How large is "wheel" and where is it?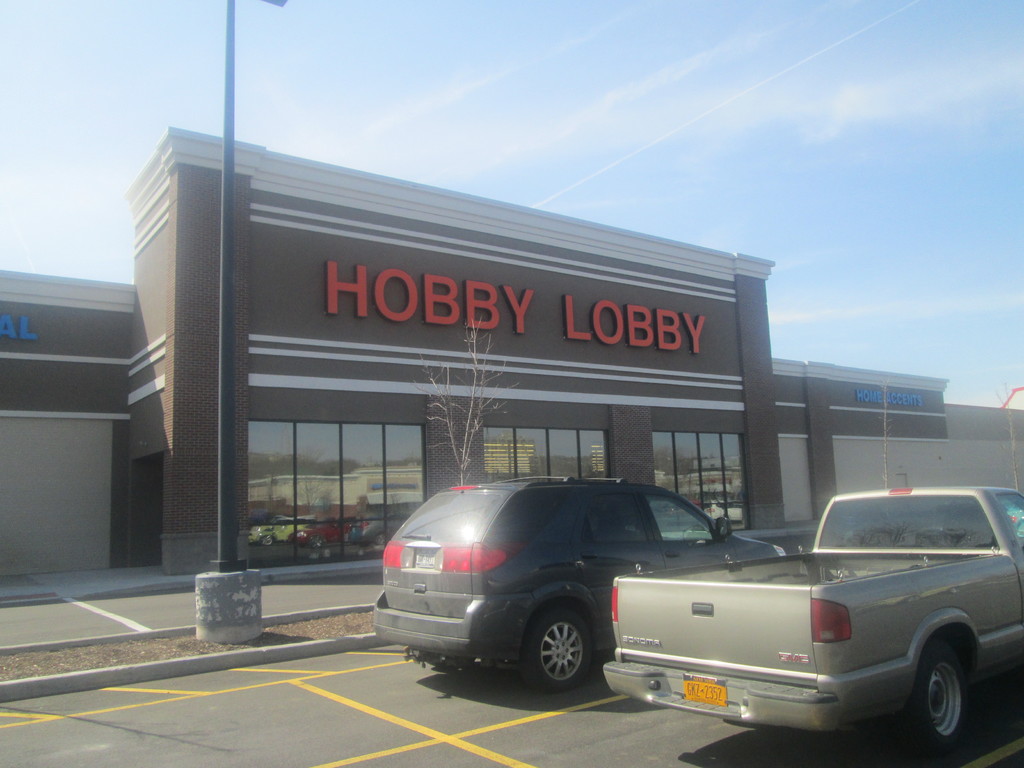
Bounding box: left=518, top=619, right=606, bottom=699.
